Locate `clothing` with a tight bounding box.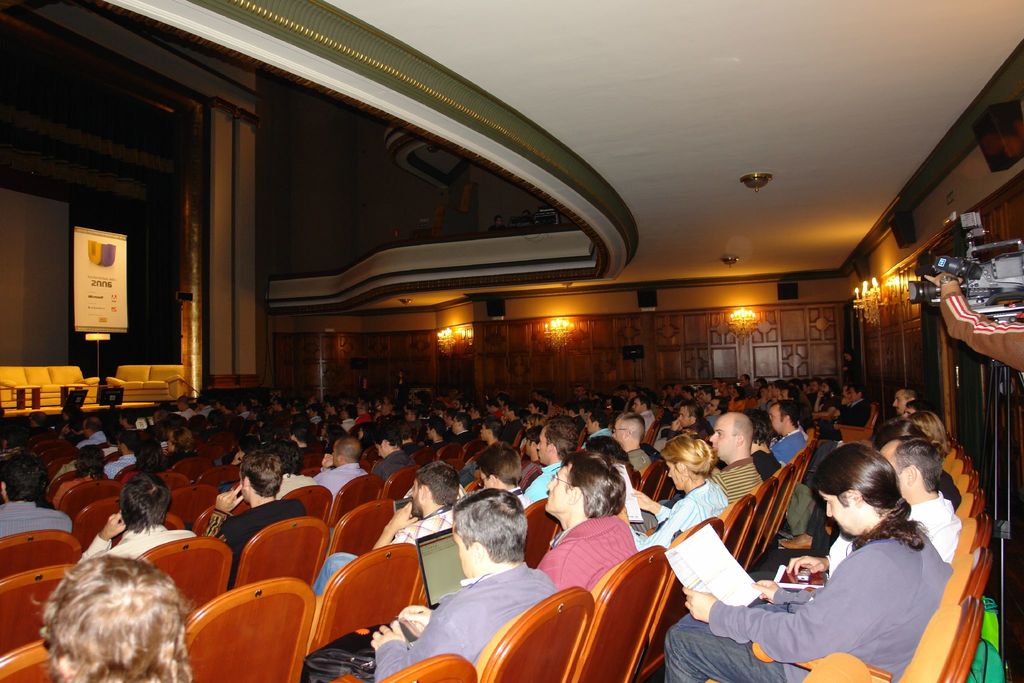
Rect(50, 475, 92, 507).
